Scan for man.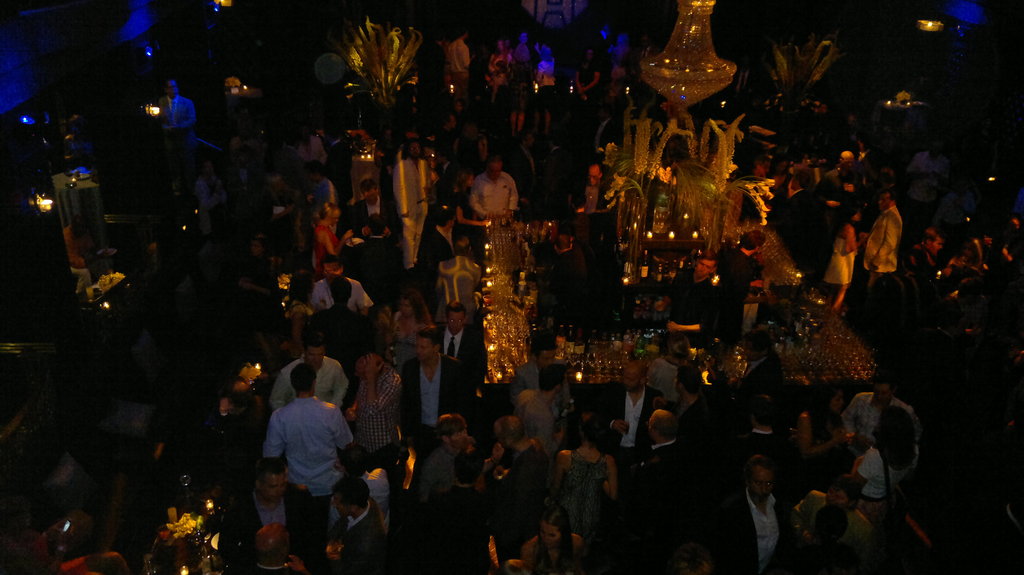
Scan result: left=586, top=360, right=666, bottom=468.
